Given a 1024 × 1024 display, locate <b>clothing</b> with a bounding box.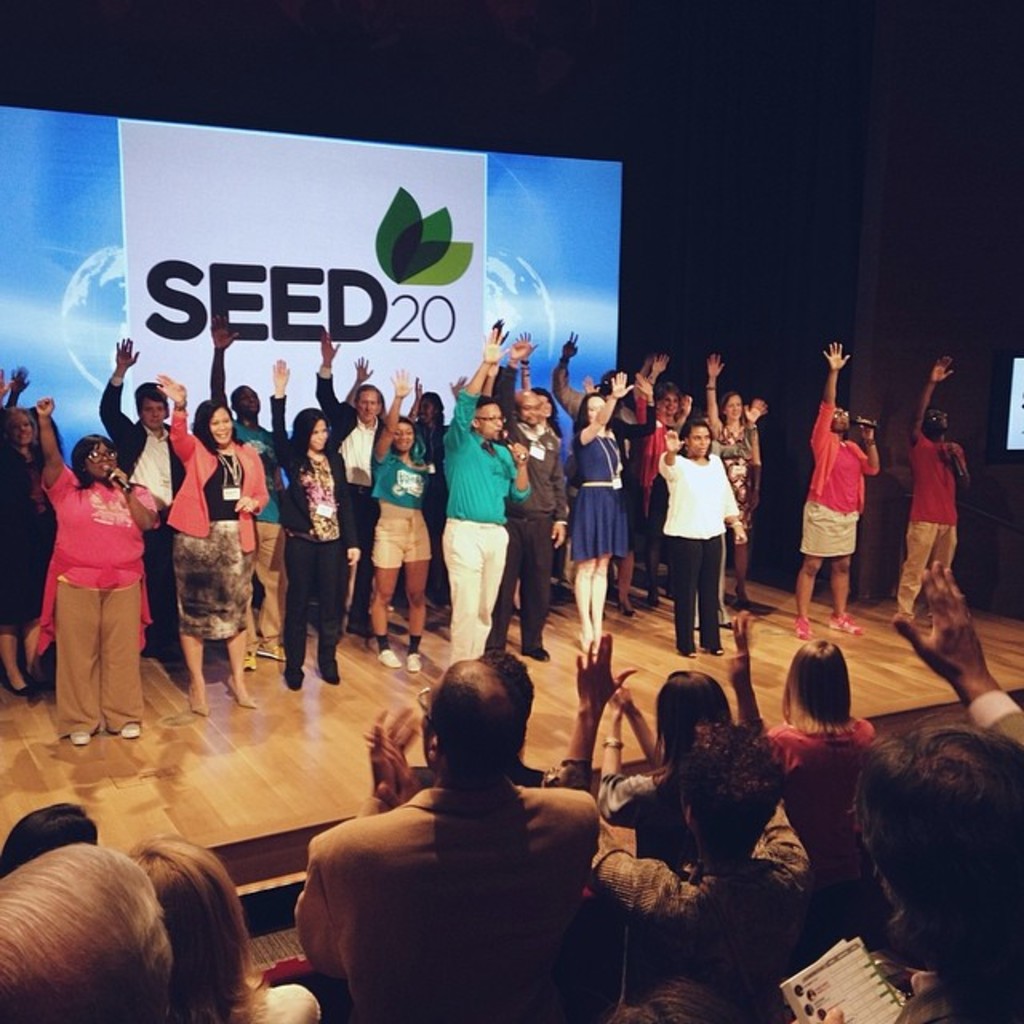
Located: Rect(230, 526, 286, 656).
